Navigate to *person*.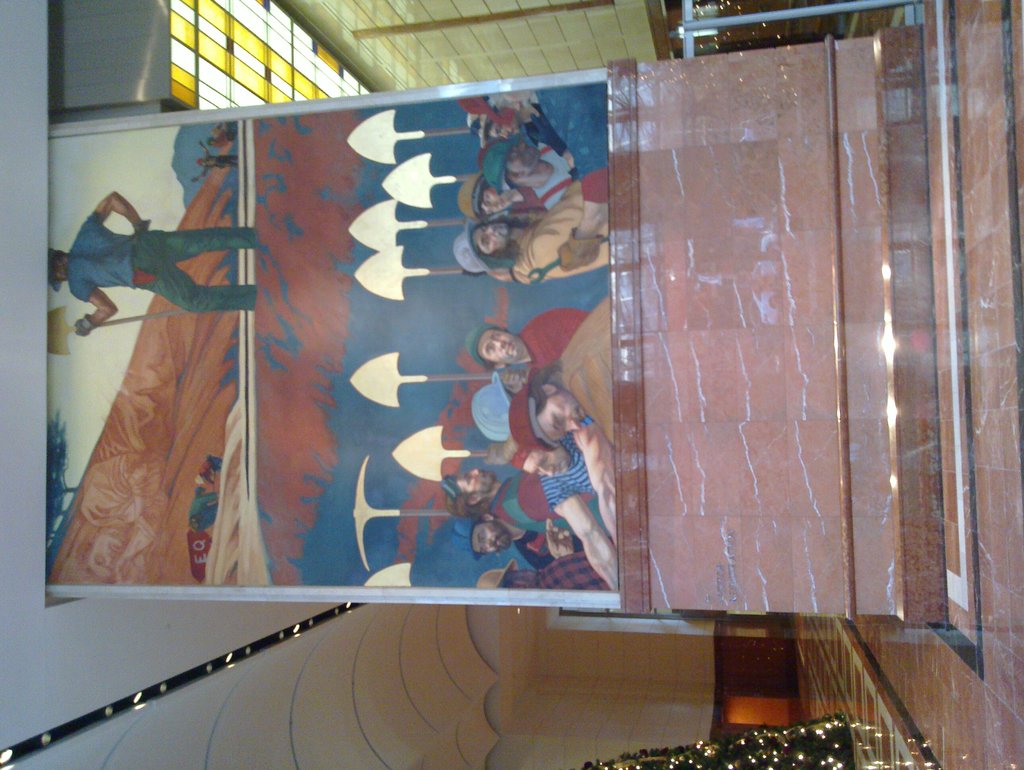
Navigation target: (left=465, top=306, right=599, bottom=397).
